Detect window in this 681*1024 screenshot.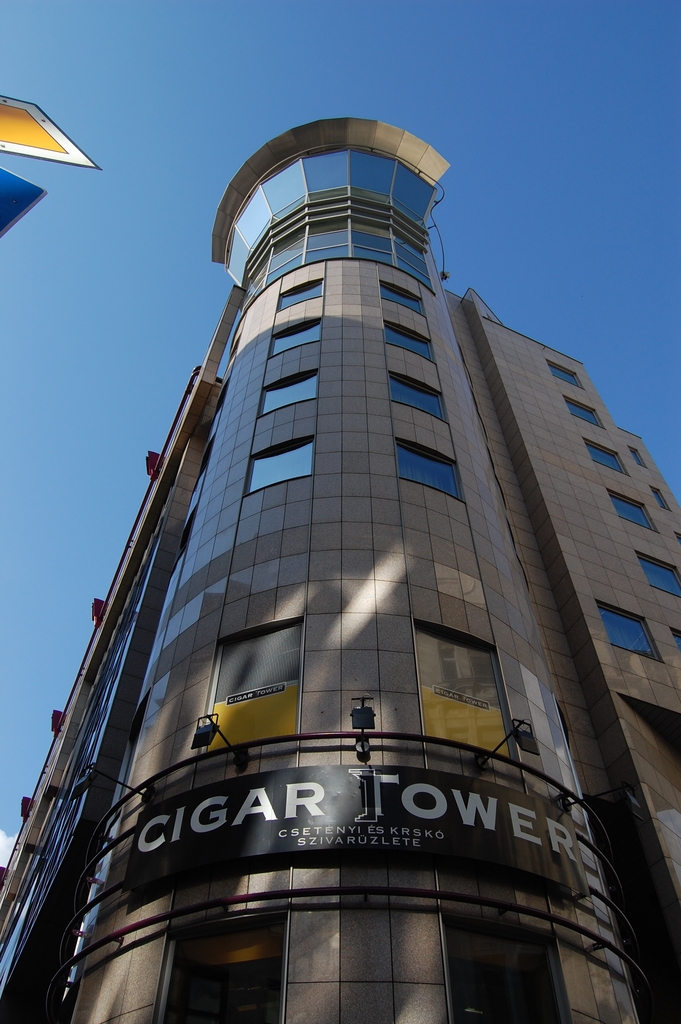
Detection: [left=383, top=323, right=445, bottom=370].
